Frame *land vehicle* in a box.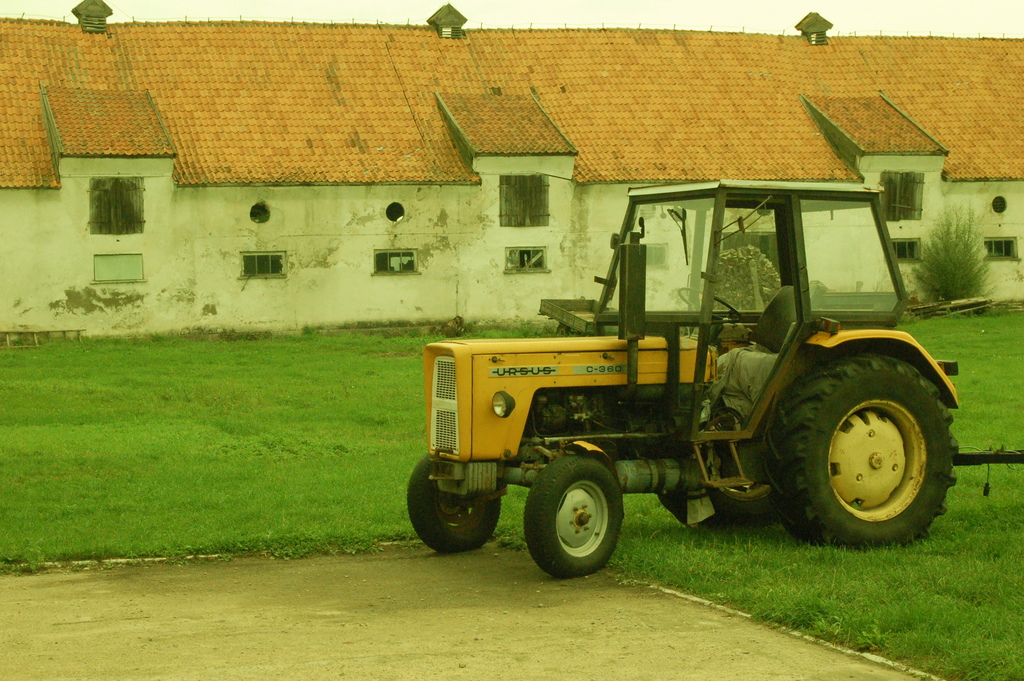
<region>405, 166, 984, 589</region>.
